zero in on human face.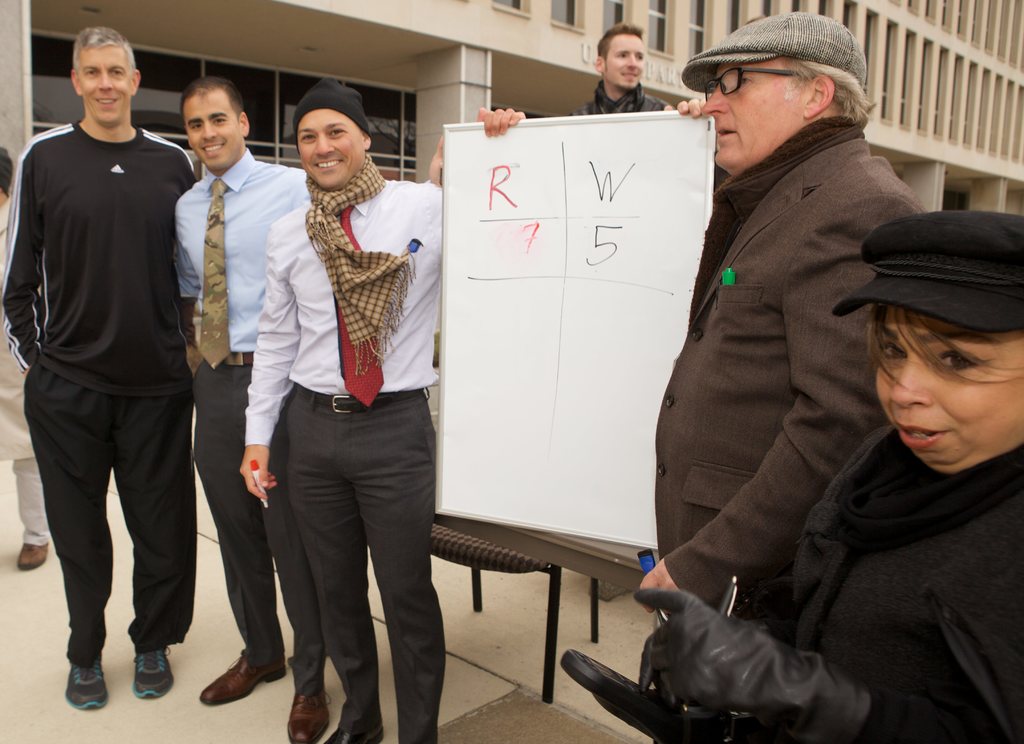
Zeroed in: crop(604, 31, 649, 91).
